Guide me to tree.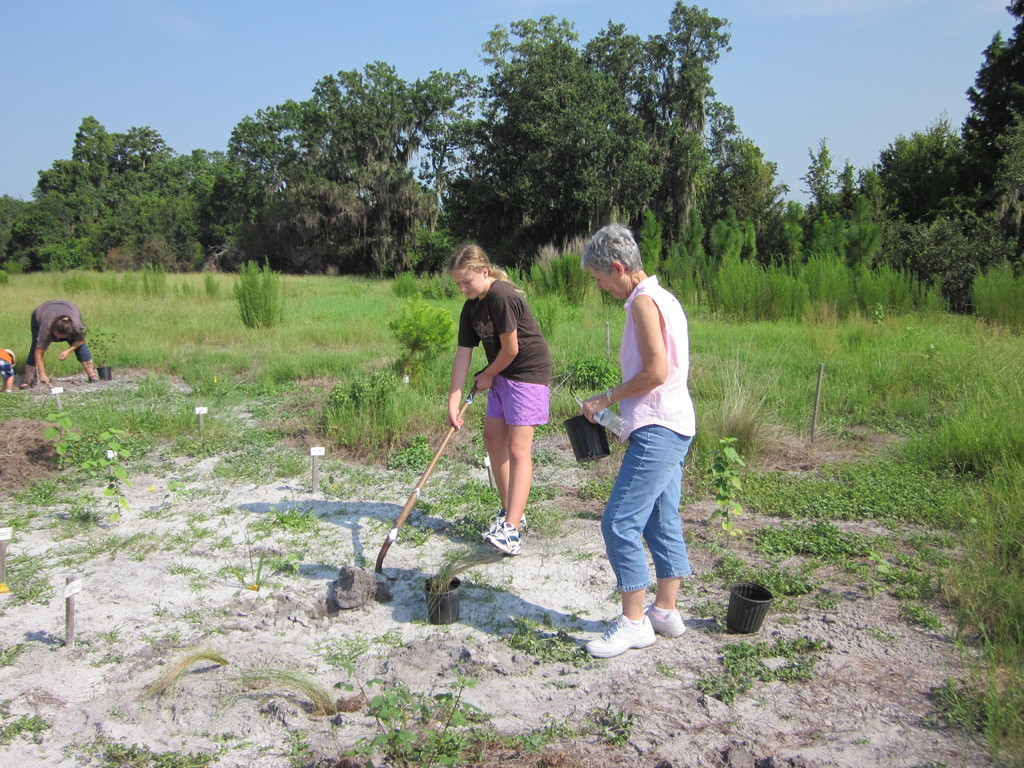
Guidance: bbox=(428, 8, 583, 255).
